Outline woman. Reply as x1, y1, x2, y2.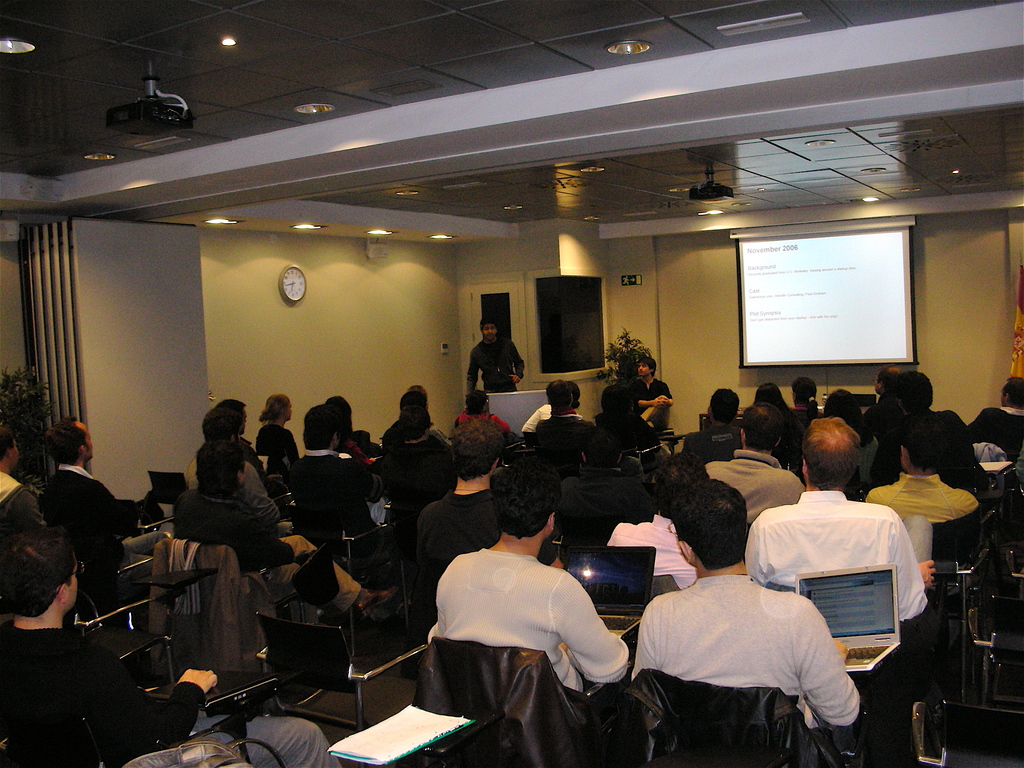
248, 406, 315, 483.
